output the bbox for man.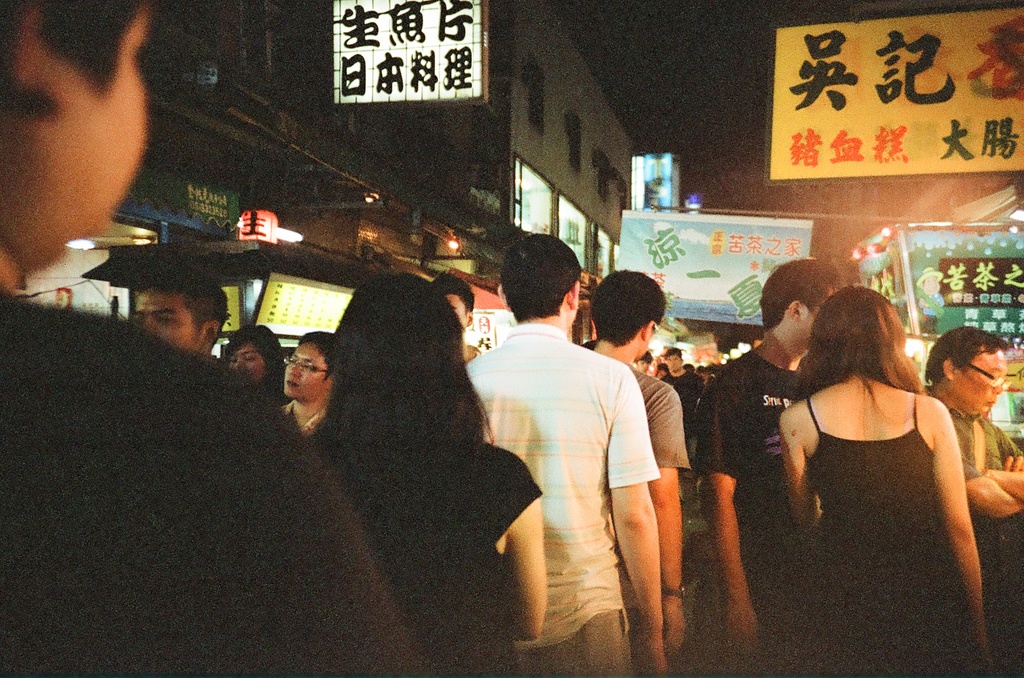
{"left": 131, "top": 266, "right": 230, "bottom": 360}.
